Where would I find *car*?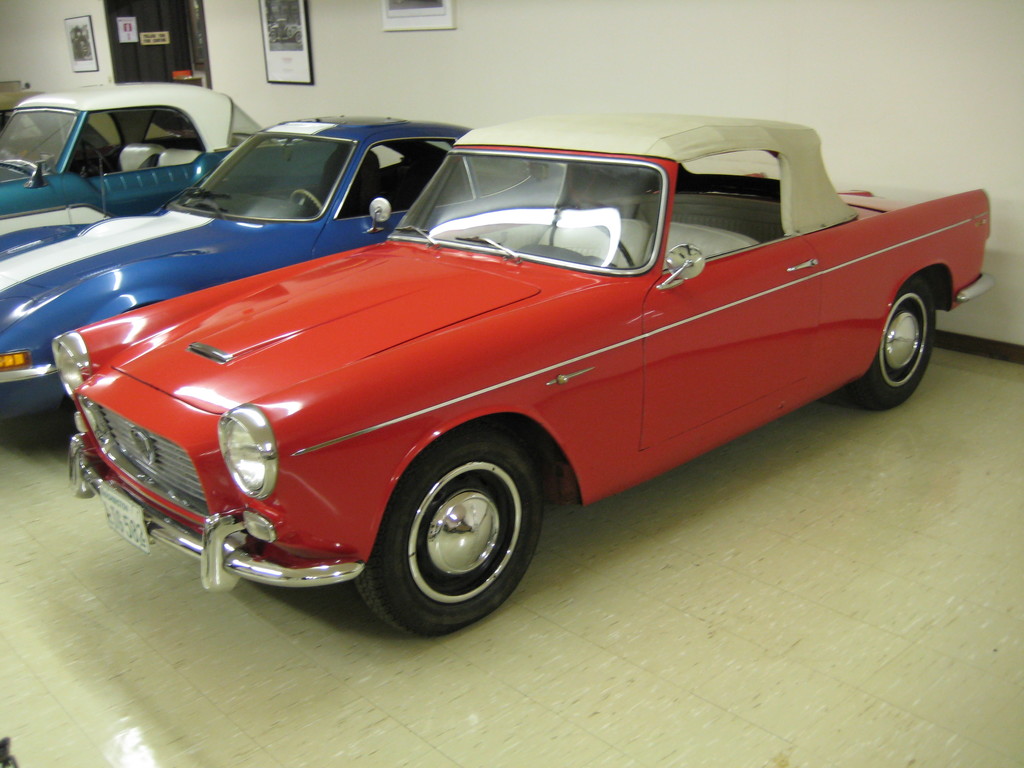
At locate(0, 79, 285, 264).
